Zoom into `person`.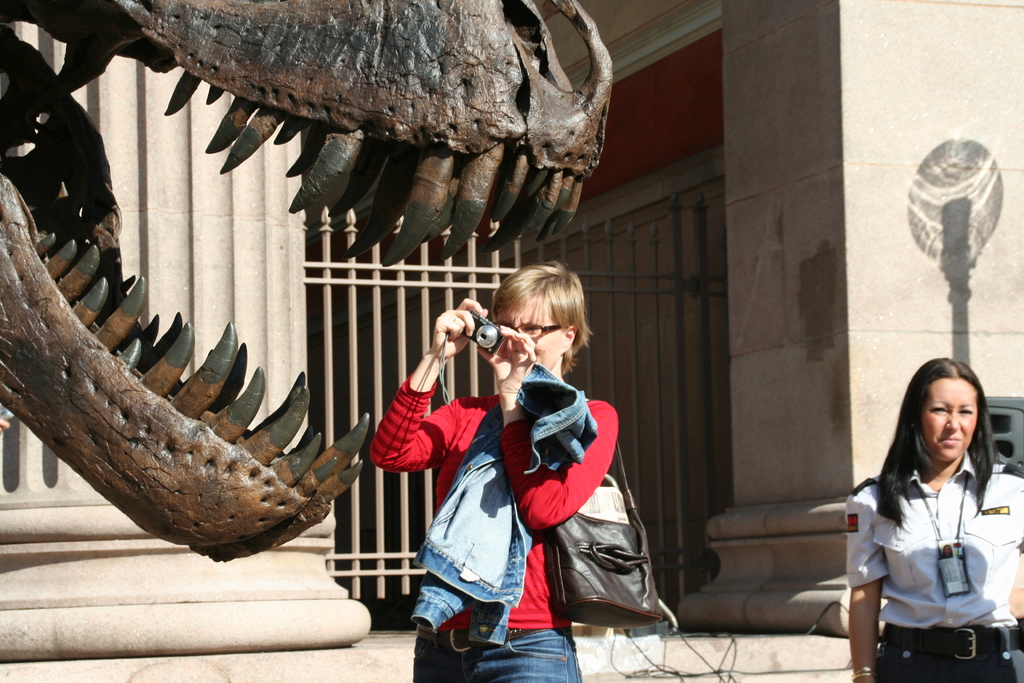
Zoom target: 366, 259, 616, 682.
